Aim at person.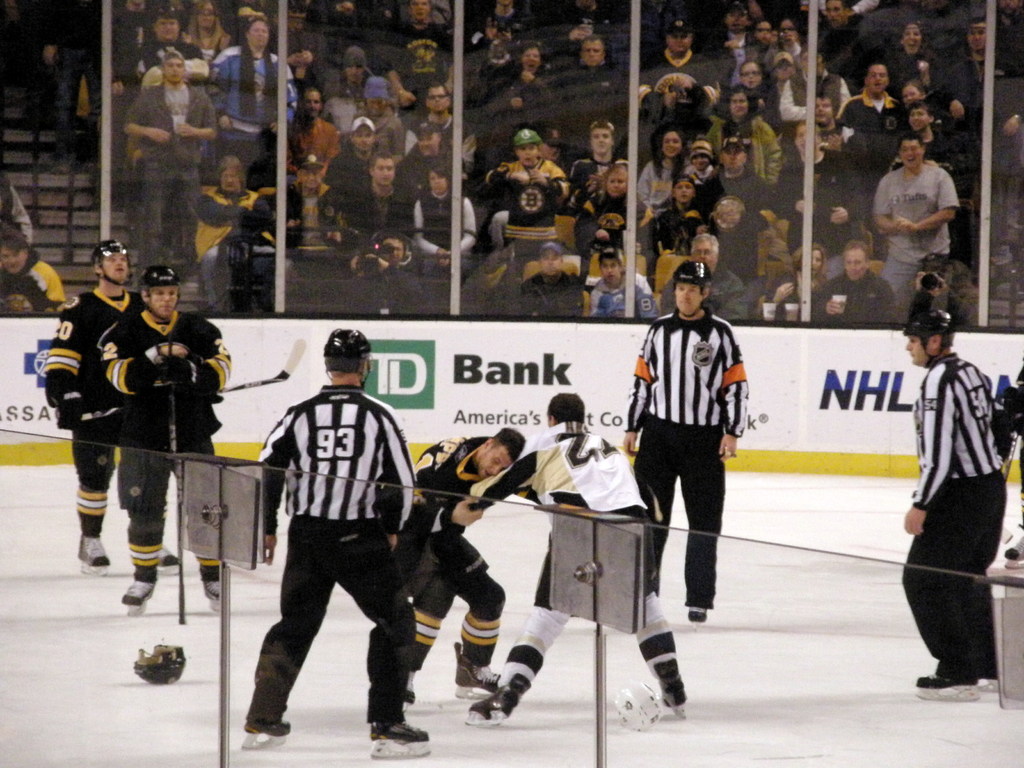
Aimed at box=[625, 252, 753, 626].
